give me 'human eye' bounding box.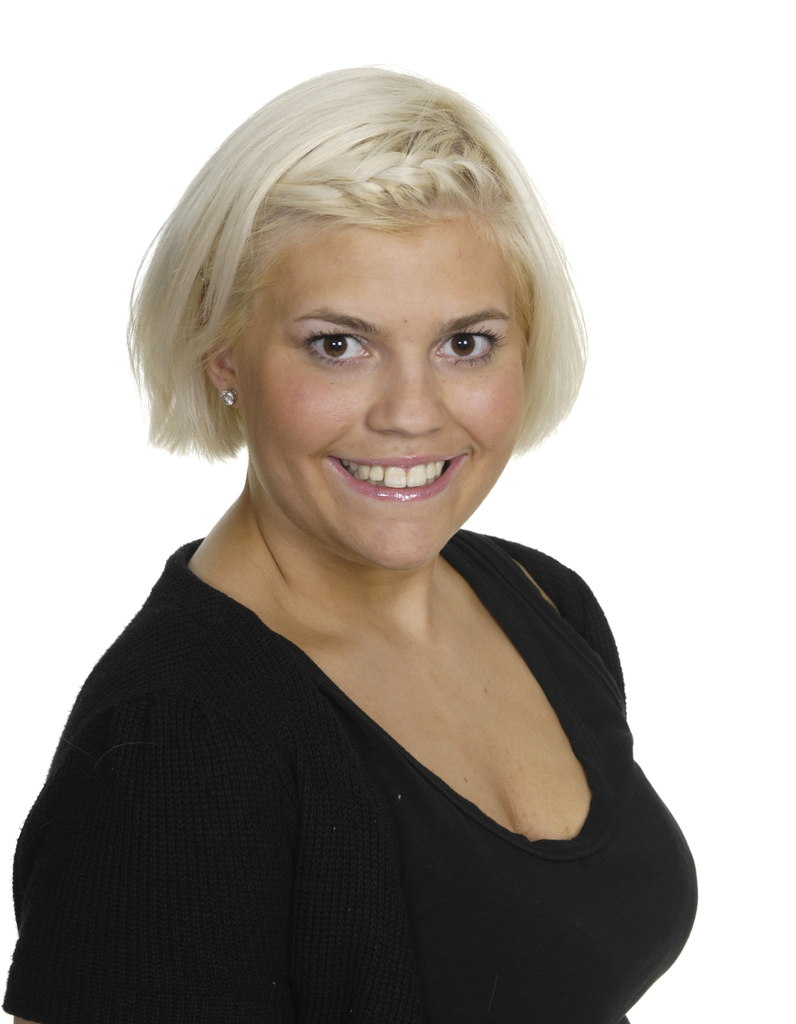
detection(427, 326, 504, 367).
